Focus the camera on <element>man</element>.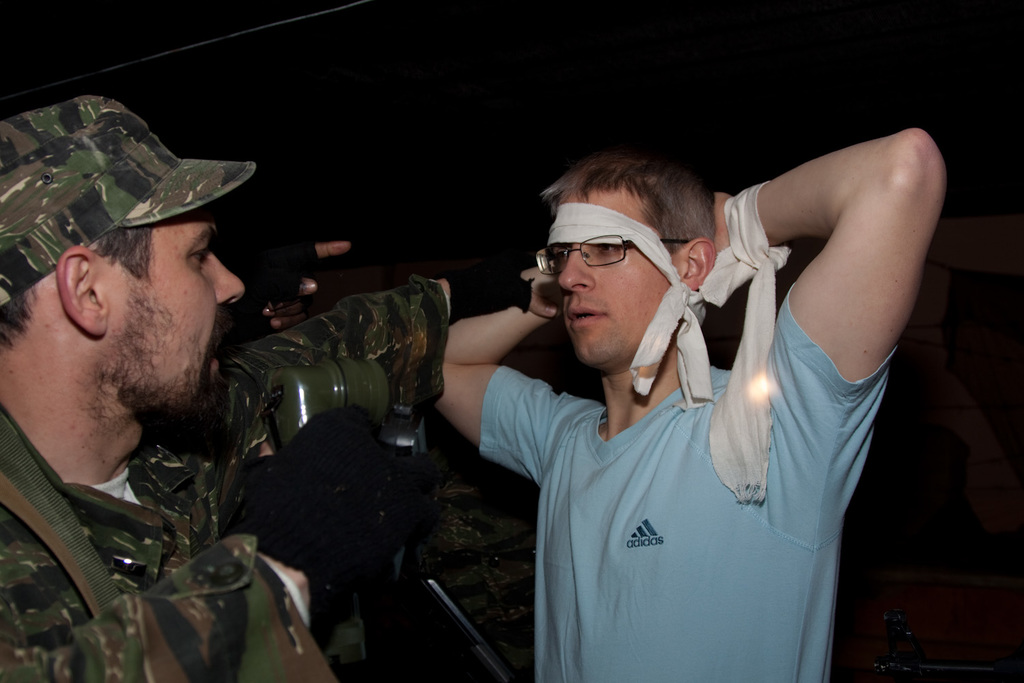
Focus region: <region>429, 104, 900, 673</region>.
